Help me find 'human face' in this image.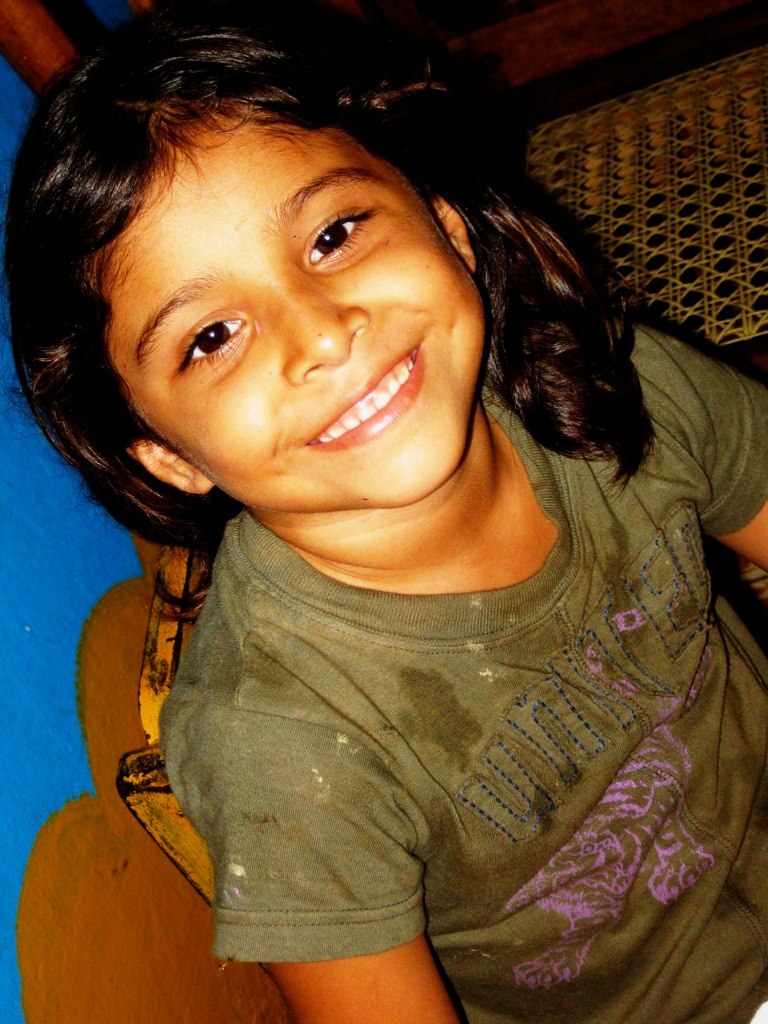
Found it: 82,111,500,510.
